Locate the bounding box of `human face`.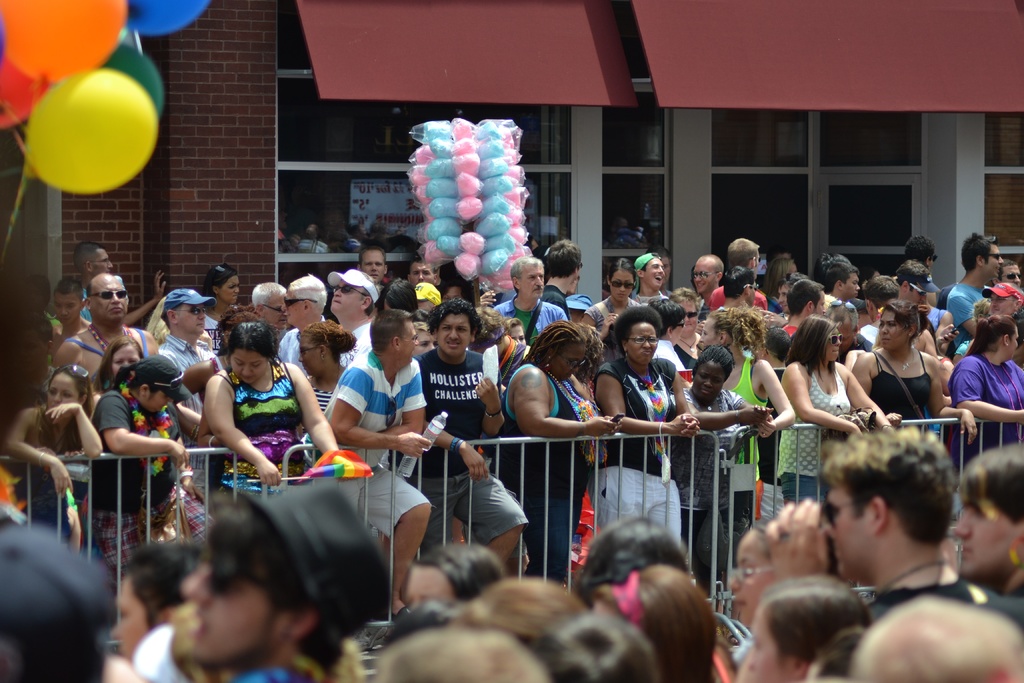
Bounding box: (693,361,727,395).
